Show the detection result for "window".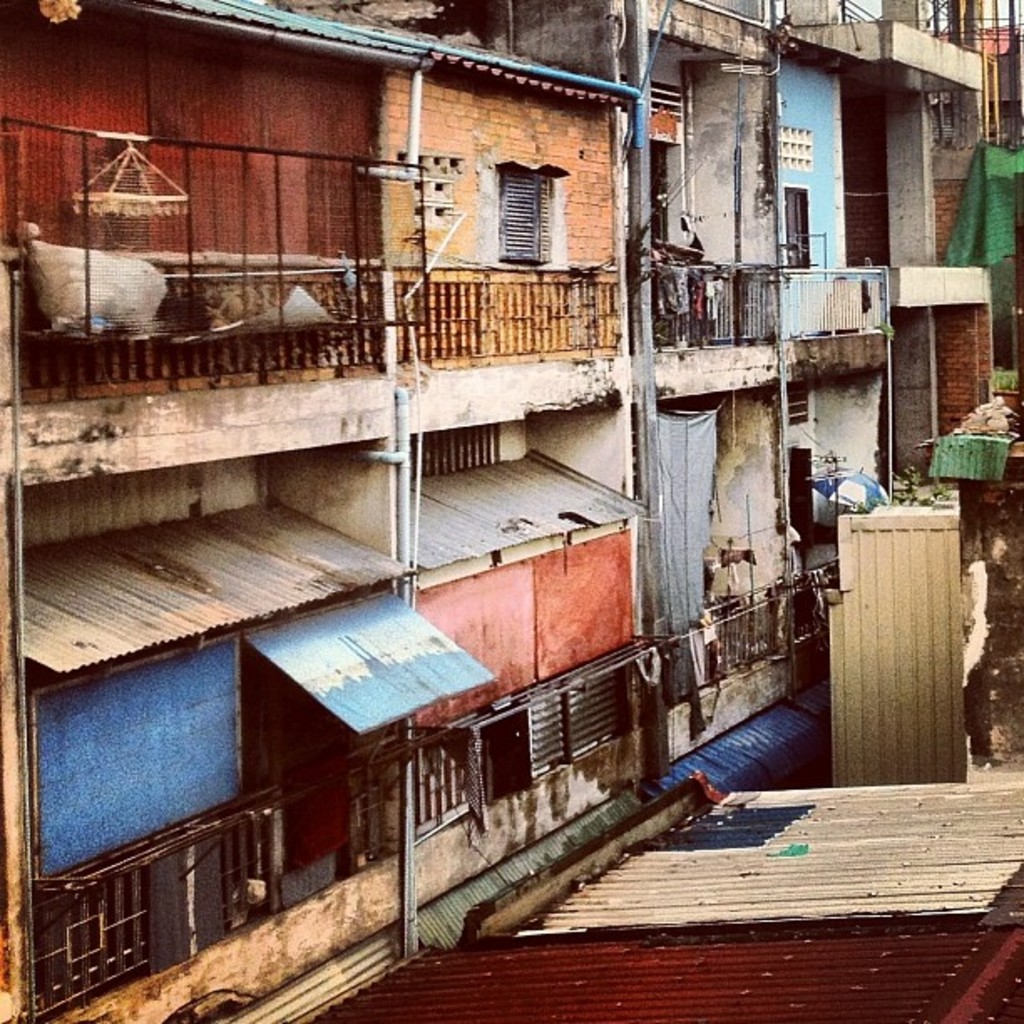
55:617:268:910.
